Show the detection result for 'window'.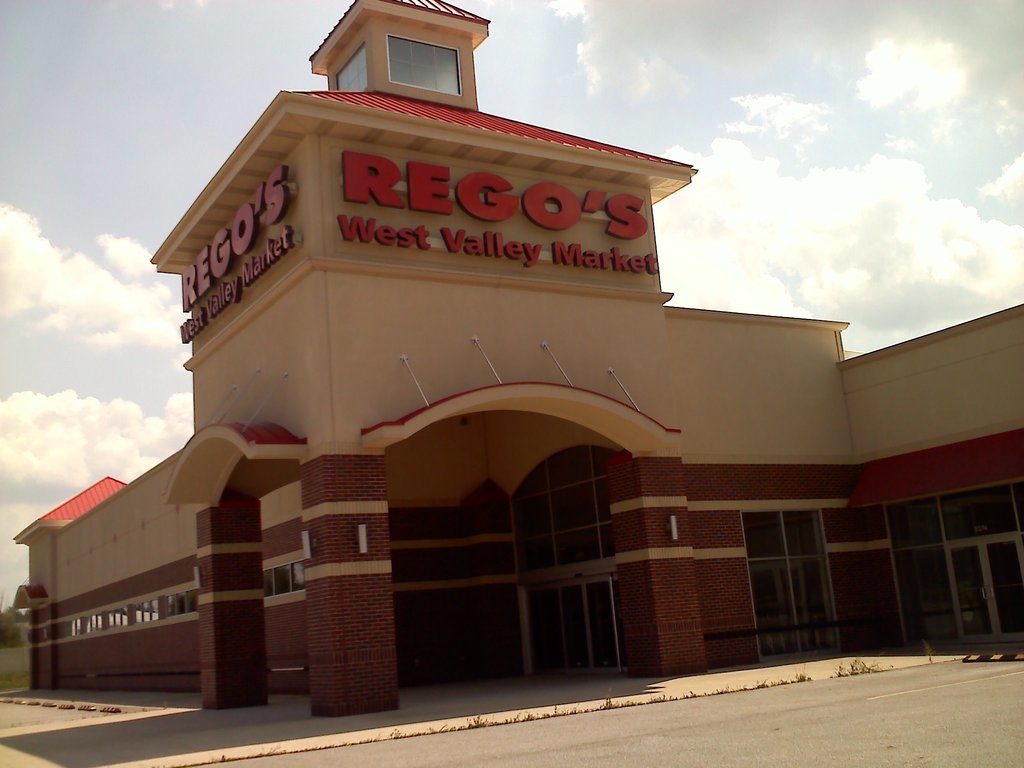
pyautogui.locateOnScreen(270, 564, 290, 596).
